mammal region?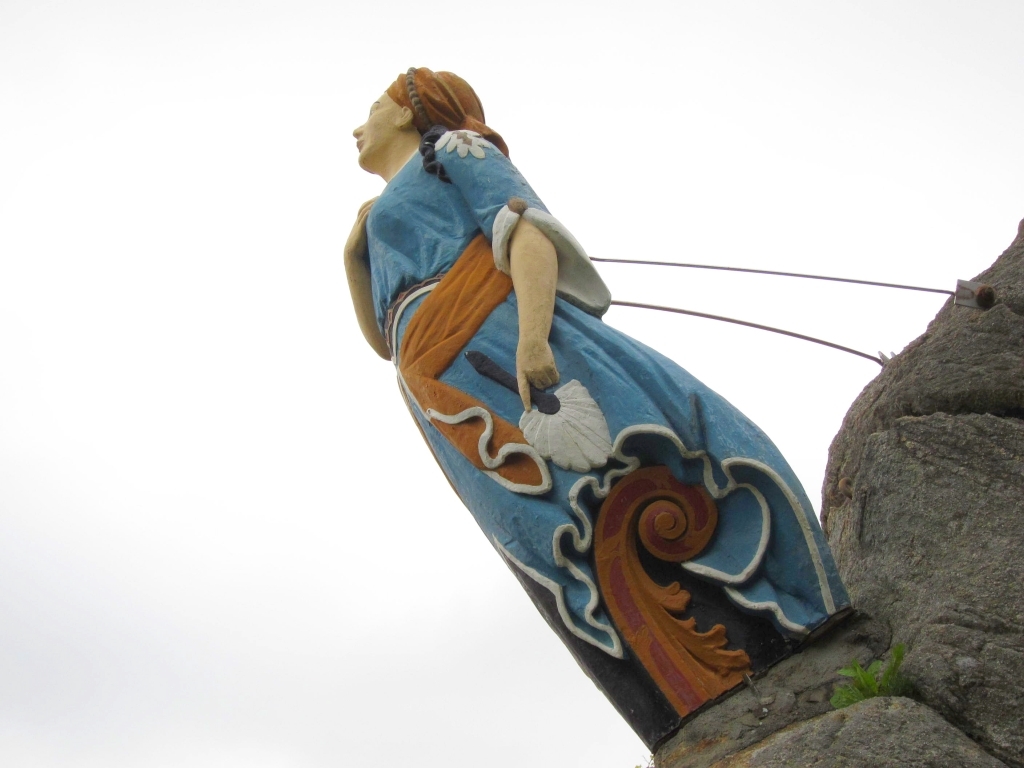
bbox=[366, 144, 843, 703]
